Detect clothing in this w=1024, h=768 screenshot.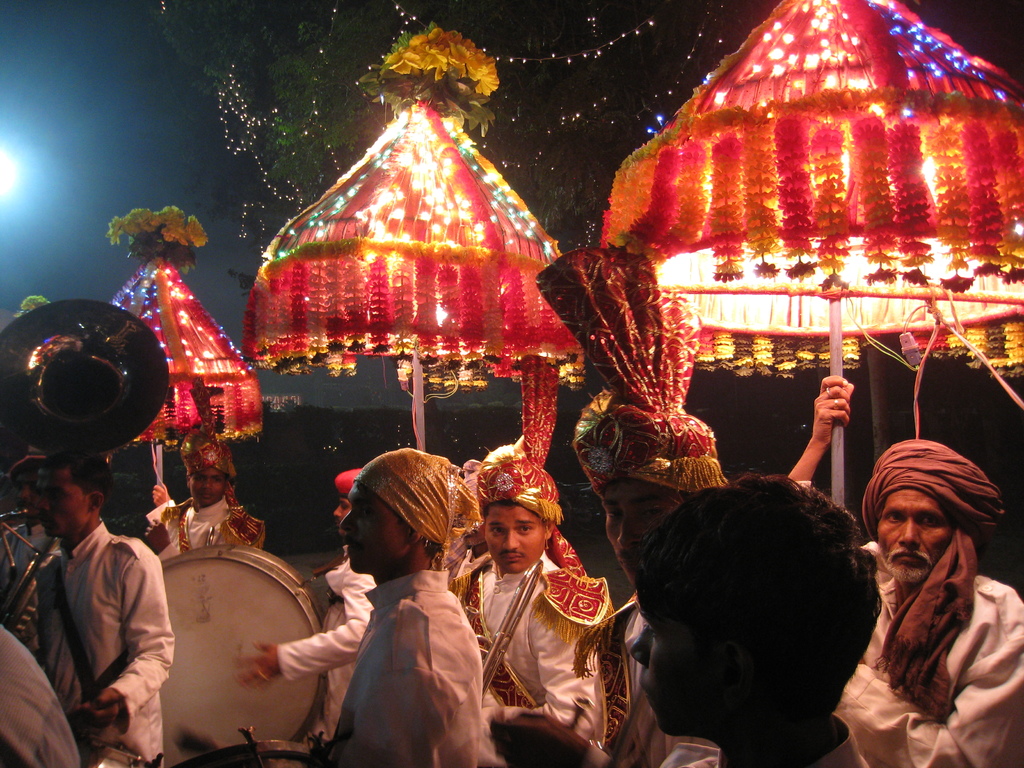
Detection: {"left": 0, "top": 623, "right": 78, "bottom": 767}.
